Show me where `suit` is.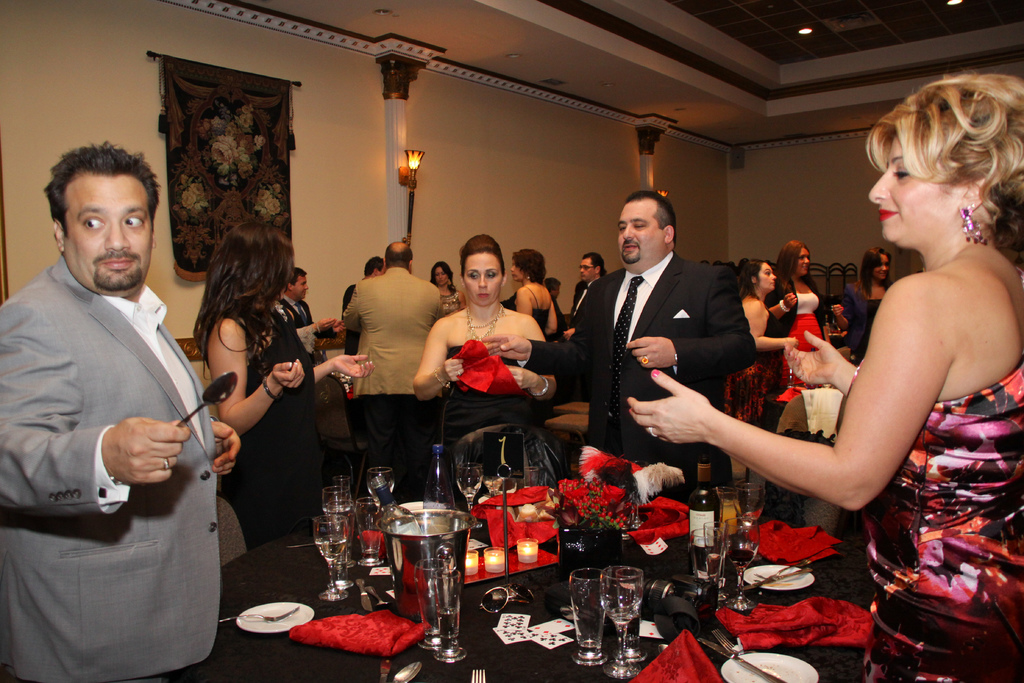
`suit` is at <box>580,195,737,488</box>.
